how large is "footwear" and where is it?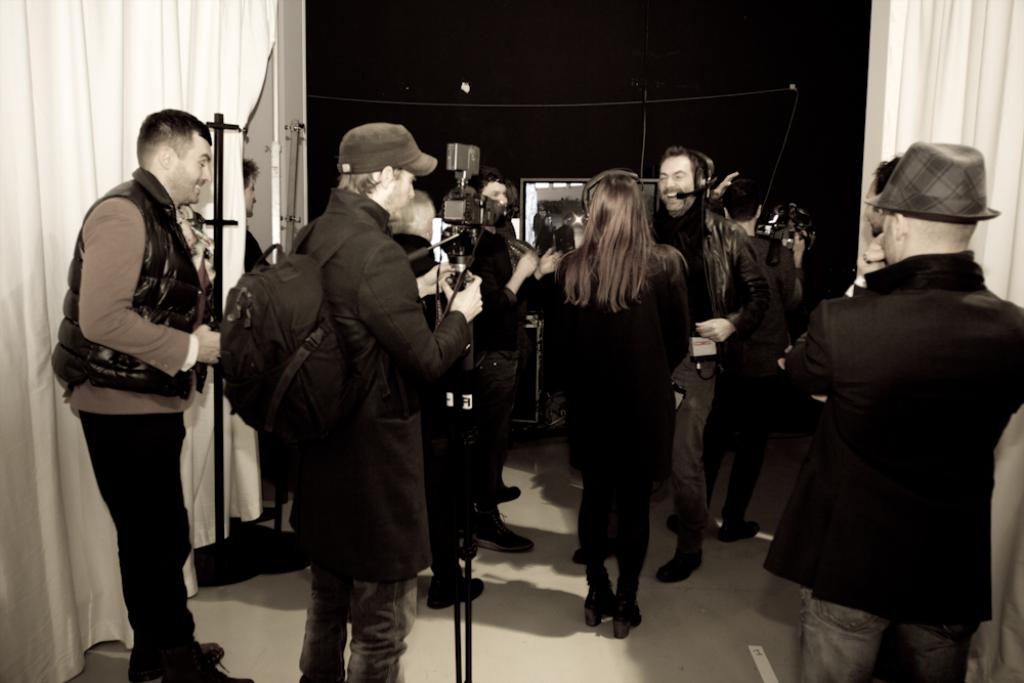
Bounding box: {"x1": 500, "y1": 481, "x2": 520, "y2": 502}.
